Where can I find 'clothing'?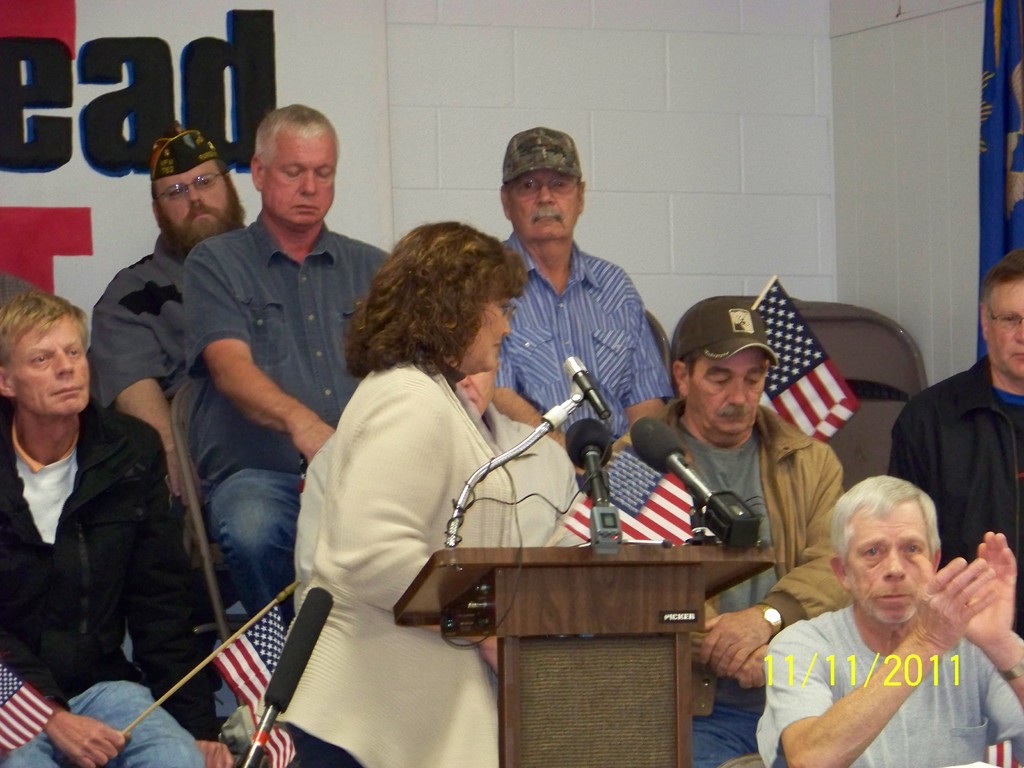
You can find it at crop(753, 592, 1023, 767).
